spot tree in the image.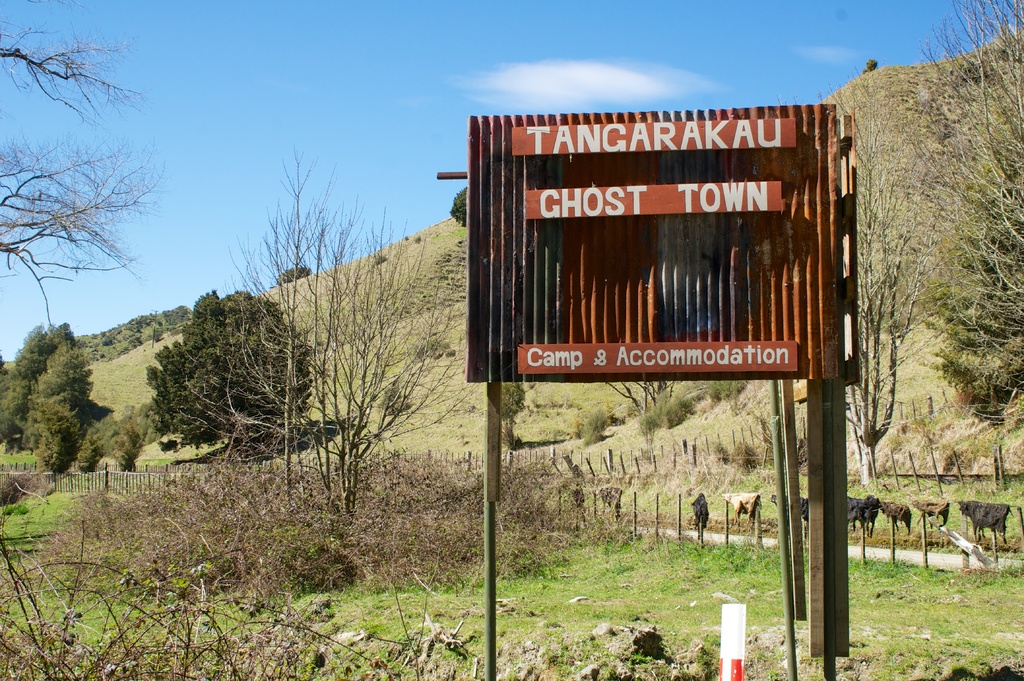
tree found at box=[276, 268, 314, 287].
